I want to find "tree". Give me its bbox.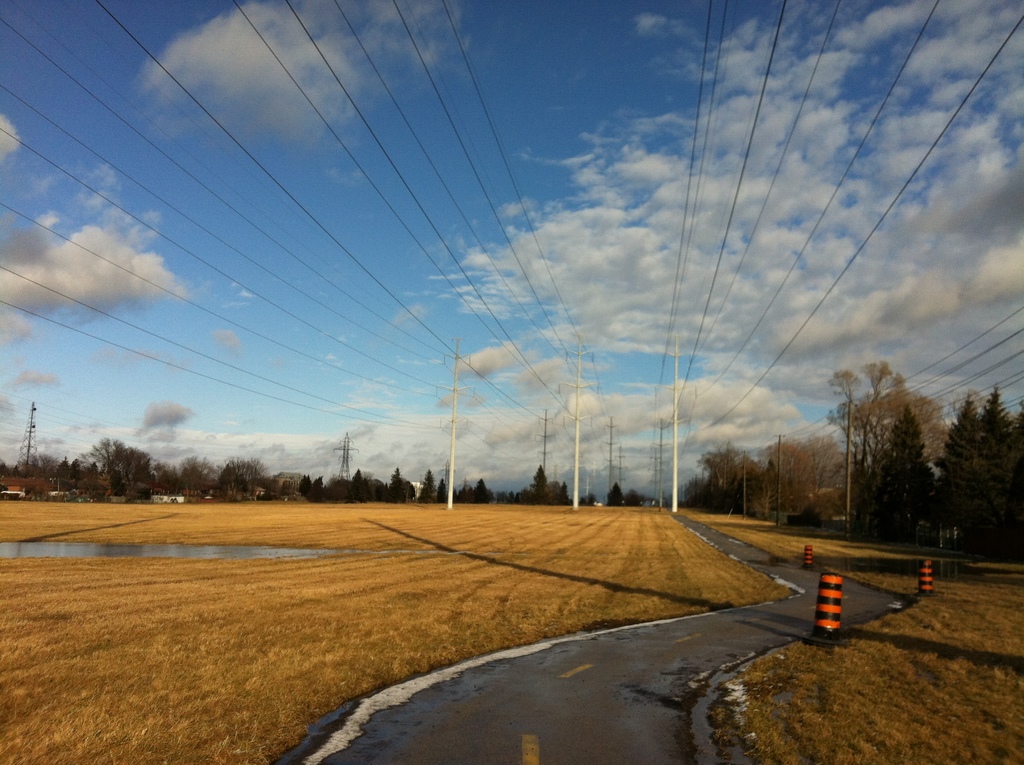
417, 469, 438, 520.
